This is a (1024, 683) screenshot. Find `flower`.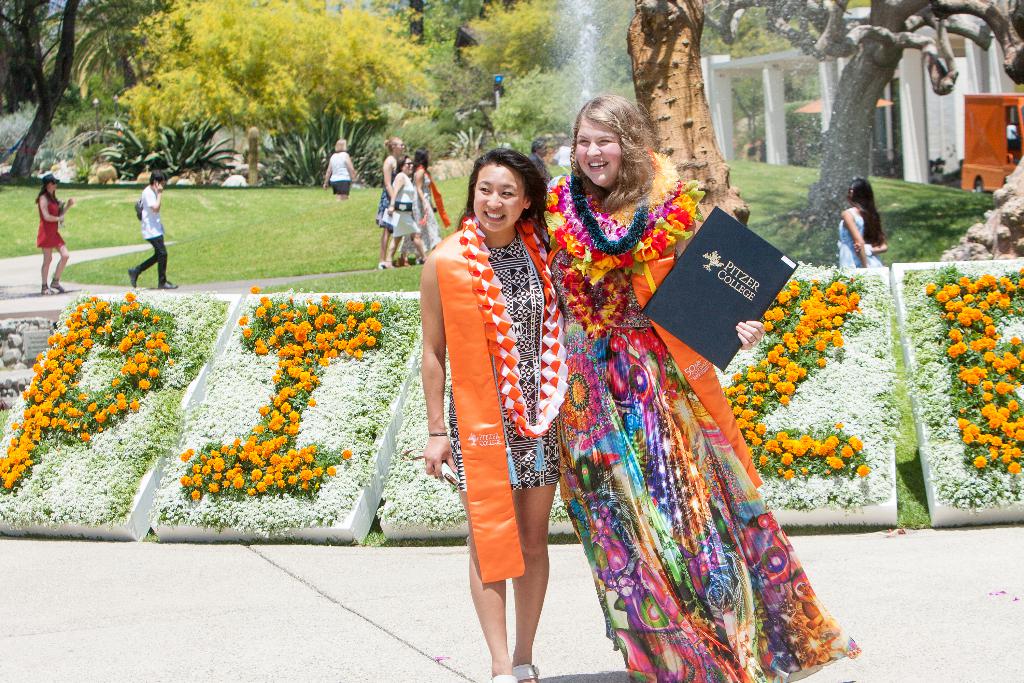
Bounding box: 625 356 652 404.
